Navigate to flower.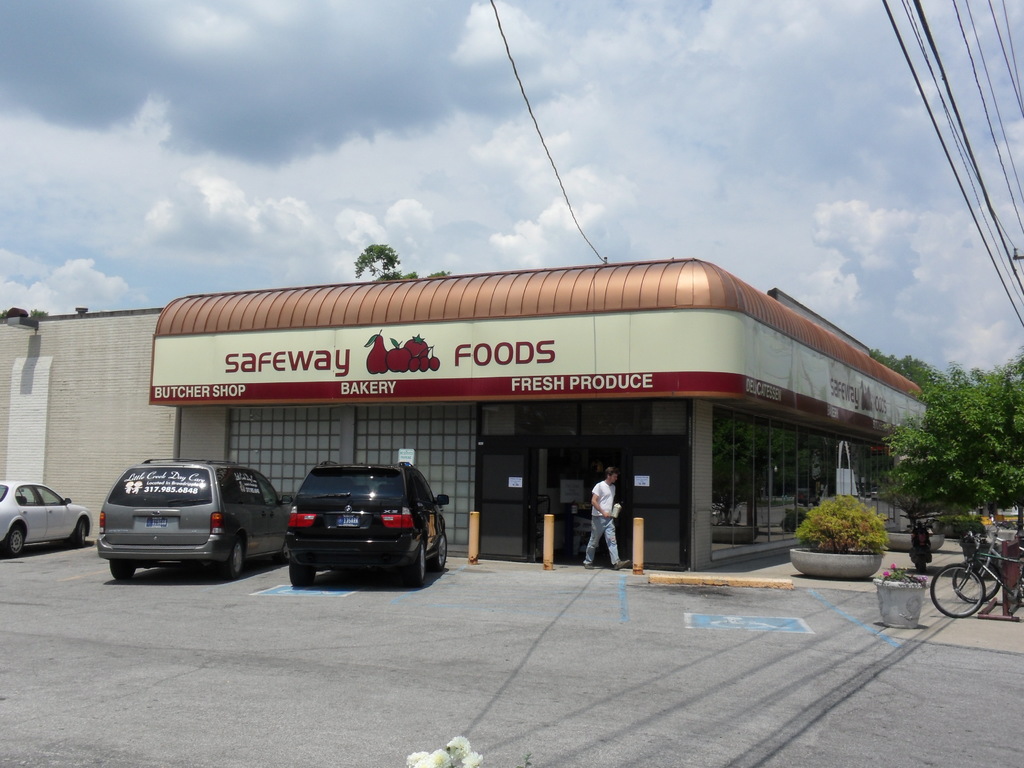
Navigation target: 404:749:449:767.
